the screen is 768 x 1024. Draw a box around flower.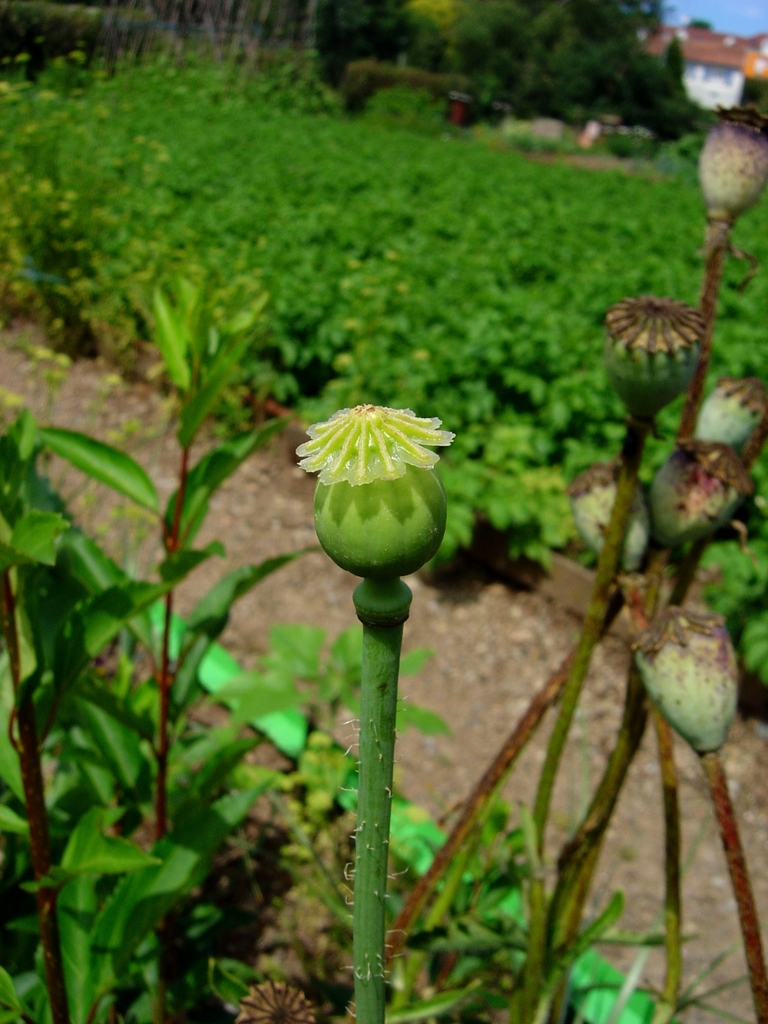
[x1=301, y1=391, x2=458, y2=576].
